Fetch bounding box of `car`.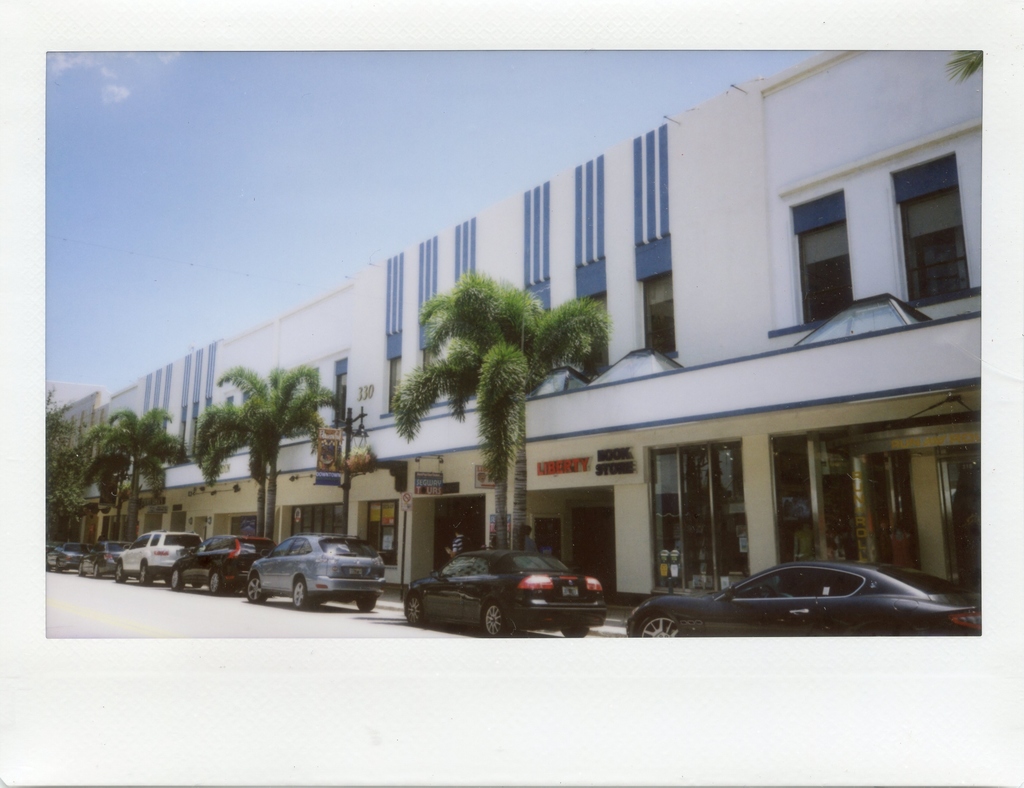
Bbox: crop(396, 550, 609, 645).
